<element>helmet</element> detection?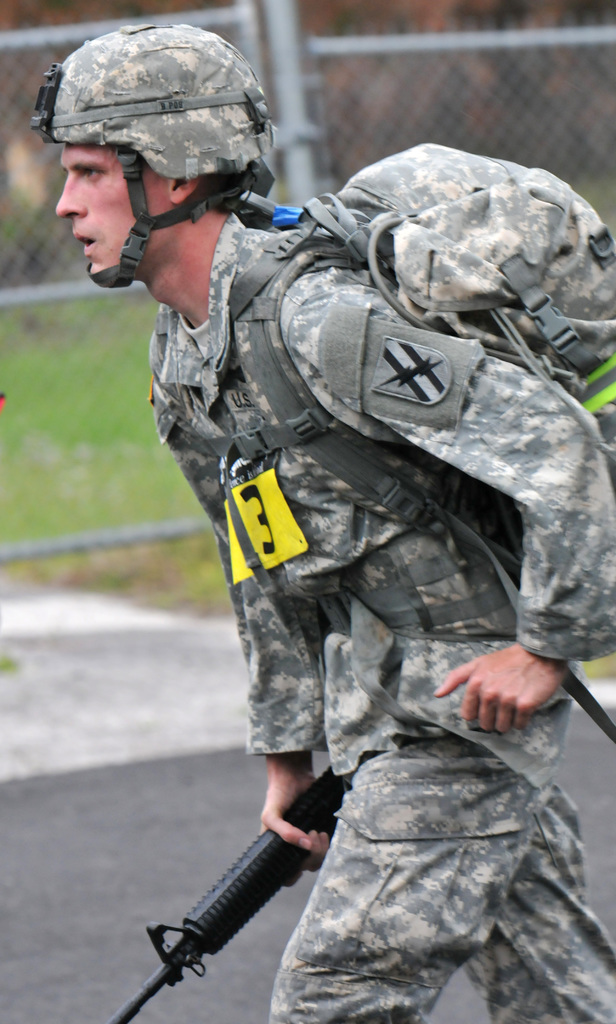
left=41, top=12, right=277, bottom=284
